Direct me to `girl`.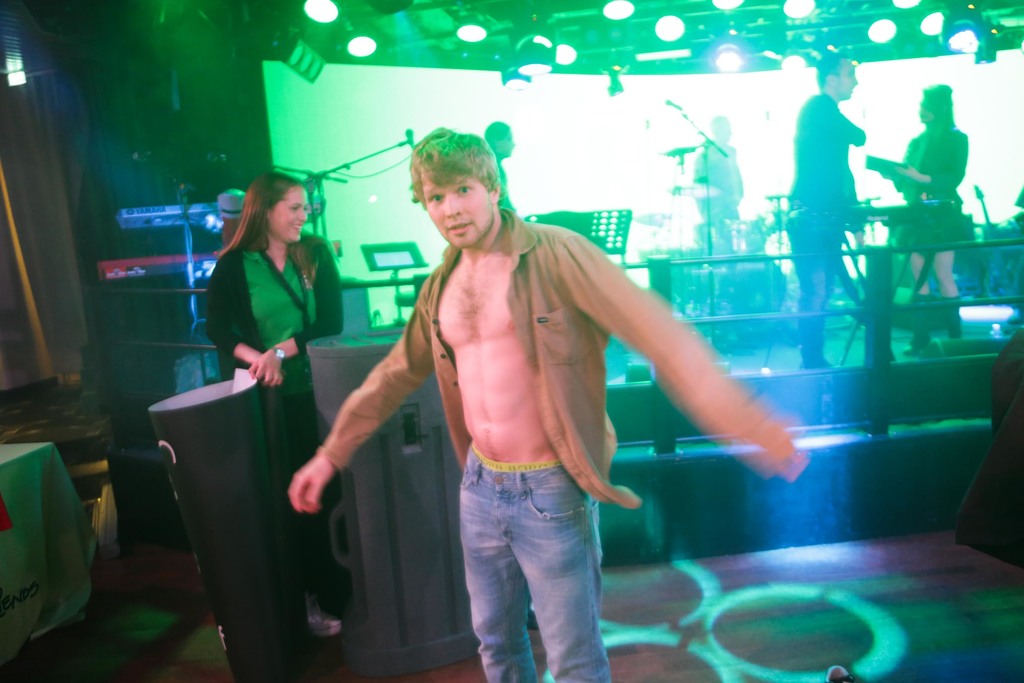
Direction: x1=877 y1=84 x2=972 y2=361.
